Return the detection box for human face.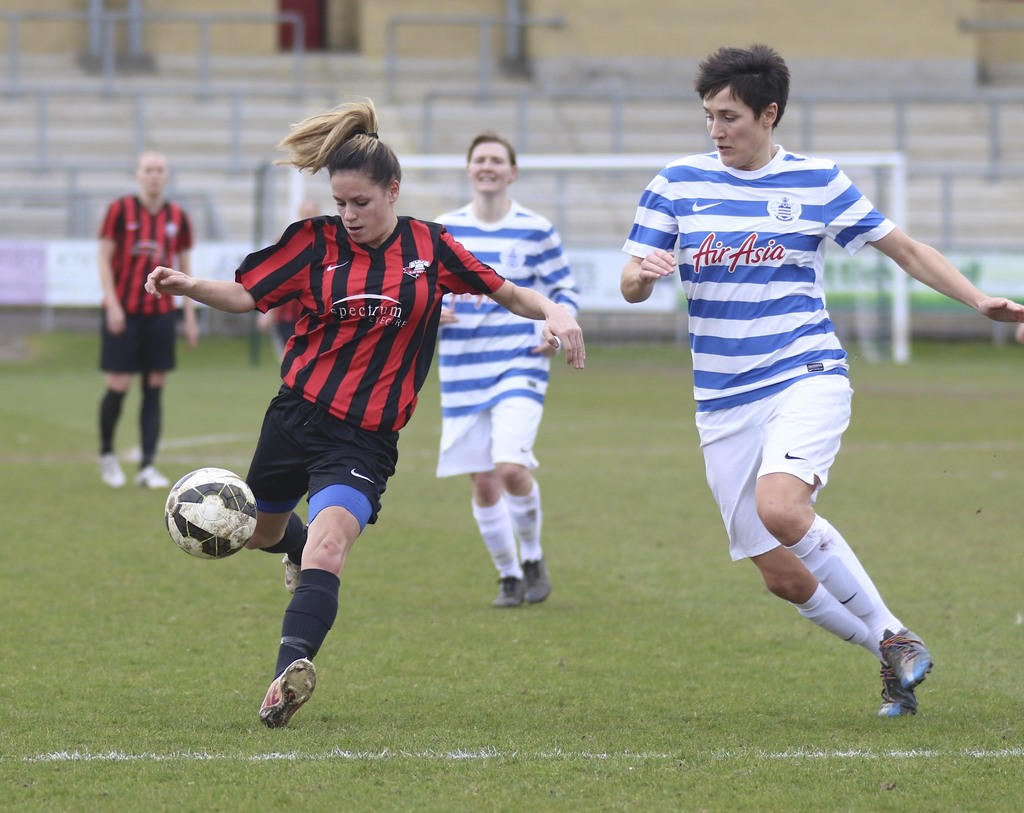
crop(465, 142, 513, 196).
